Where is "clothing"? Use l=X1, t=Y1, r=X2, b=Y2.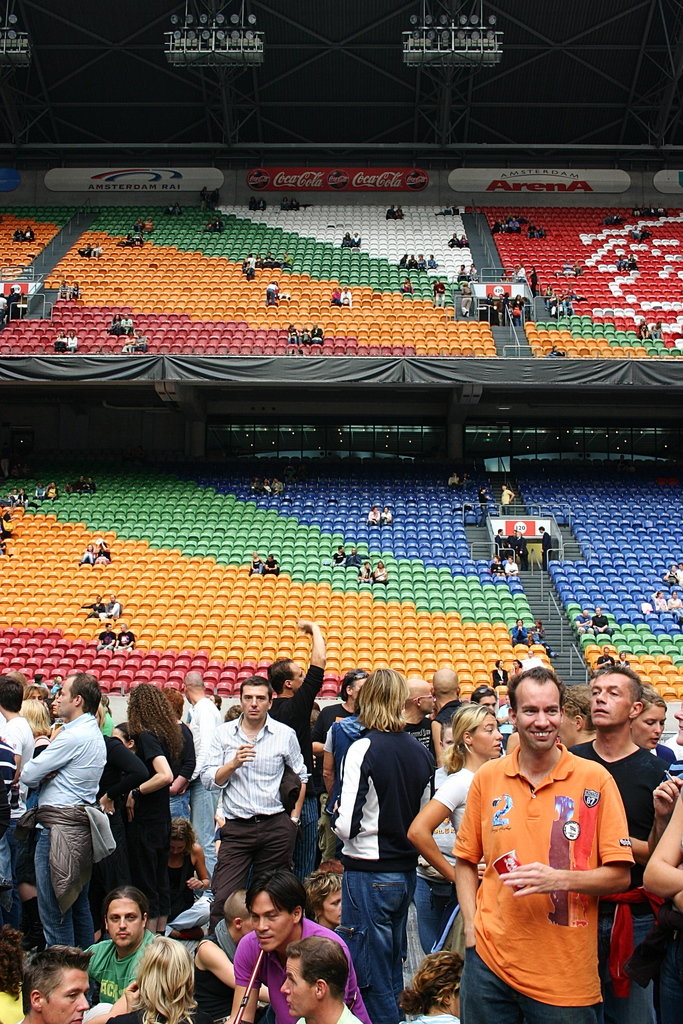
l=448, t=739, r=632, b=1023.
